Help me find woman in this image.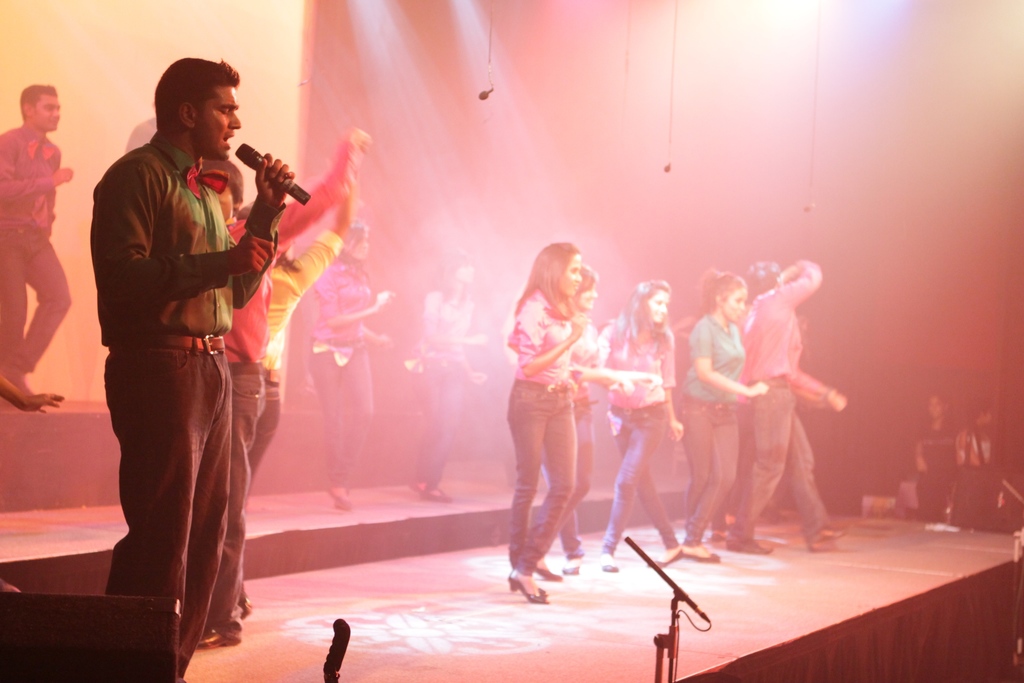
Found it: <bbox>405, 238, 505, 502</bbox>.
